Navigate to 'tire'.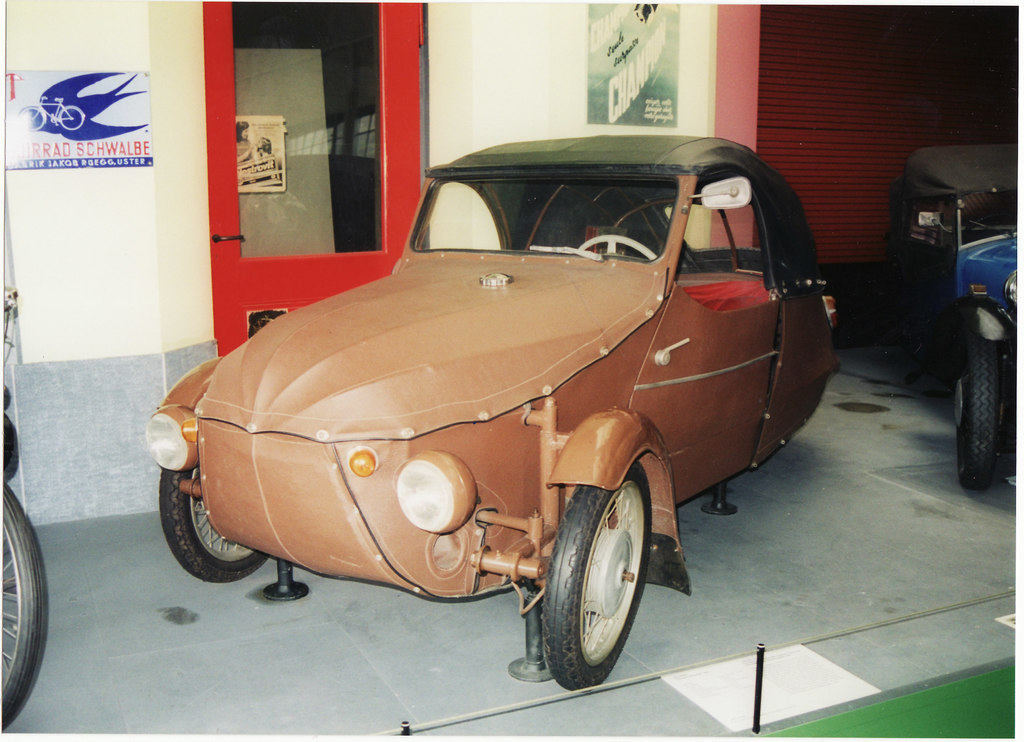
Navigation target: [161,465,271,584].
